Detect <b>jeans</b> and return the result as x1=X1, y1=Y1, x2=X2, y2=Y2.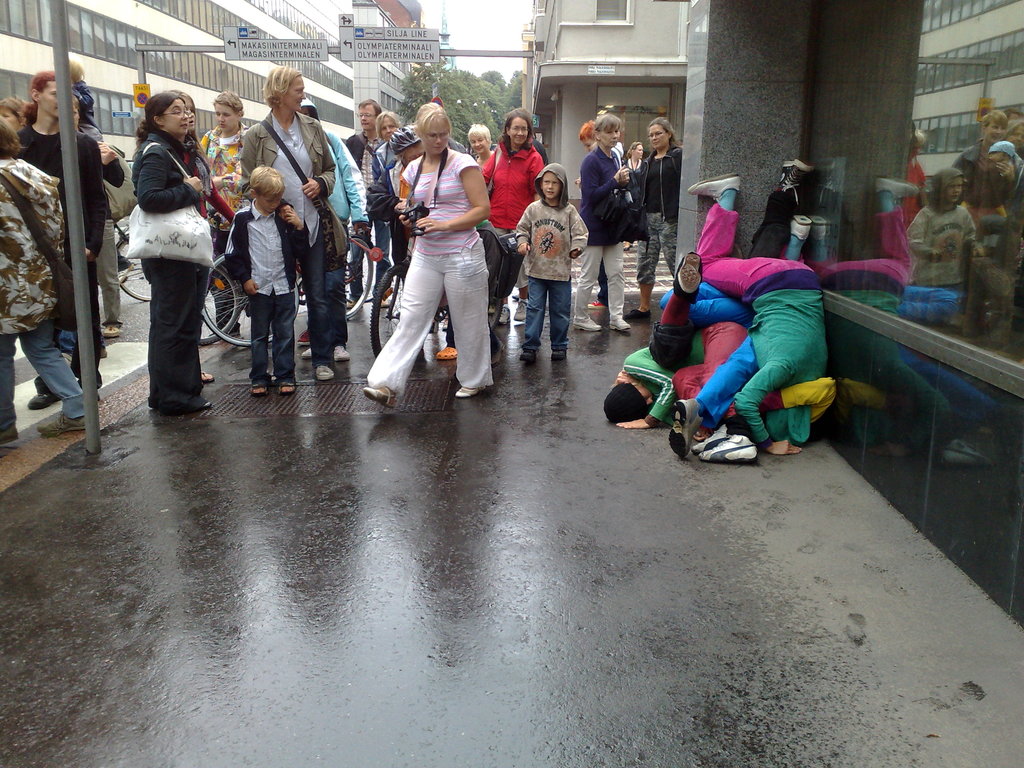
x1=248, y1=290, x2=296, y2=386.
